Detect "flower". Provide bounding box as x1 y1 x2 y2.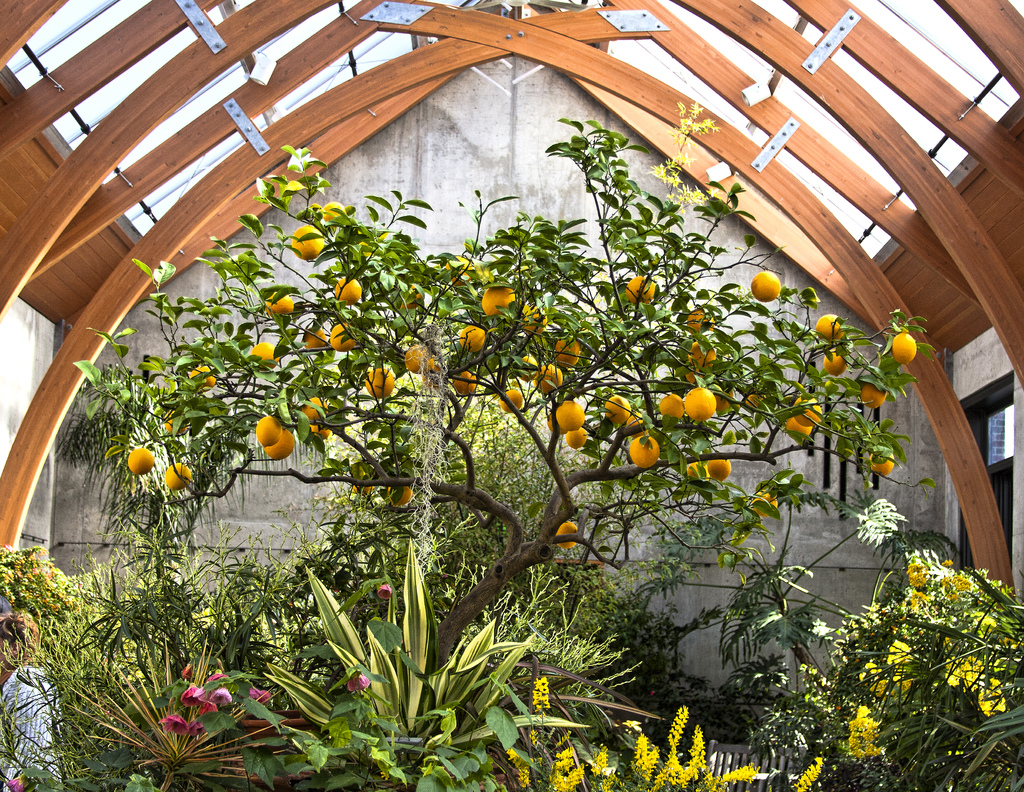
161 712 198 739.
